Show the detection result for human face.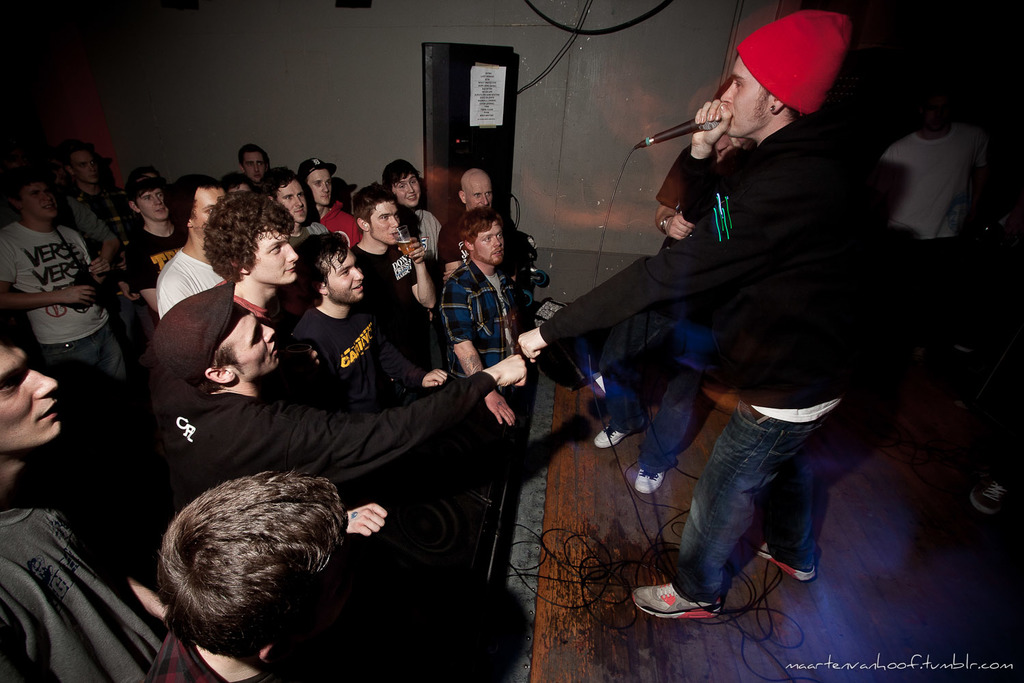
rect(467, 173, 496, 209).
